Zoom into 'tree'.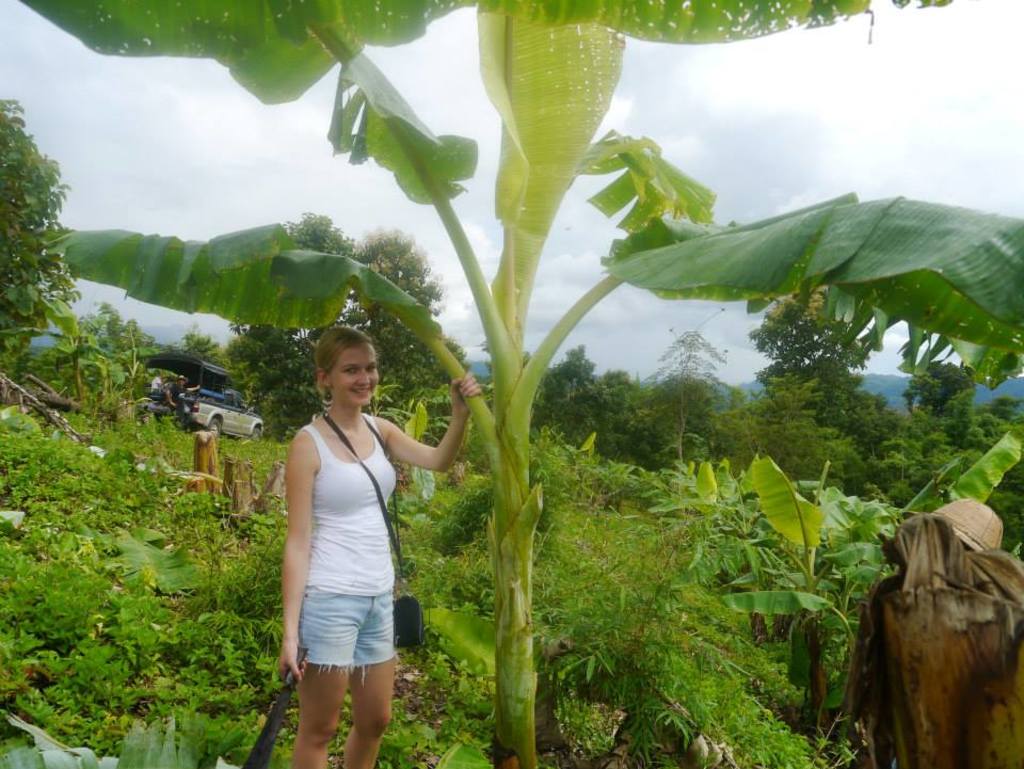
Zoom target: l=12, t=0, r=1023, b=768.
